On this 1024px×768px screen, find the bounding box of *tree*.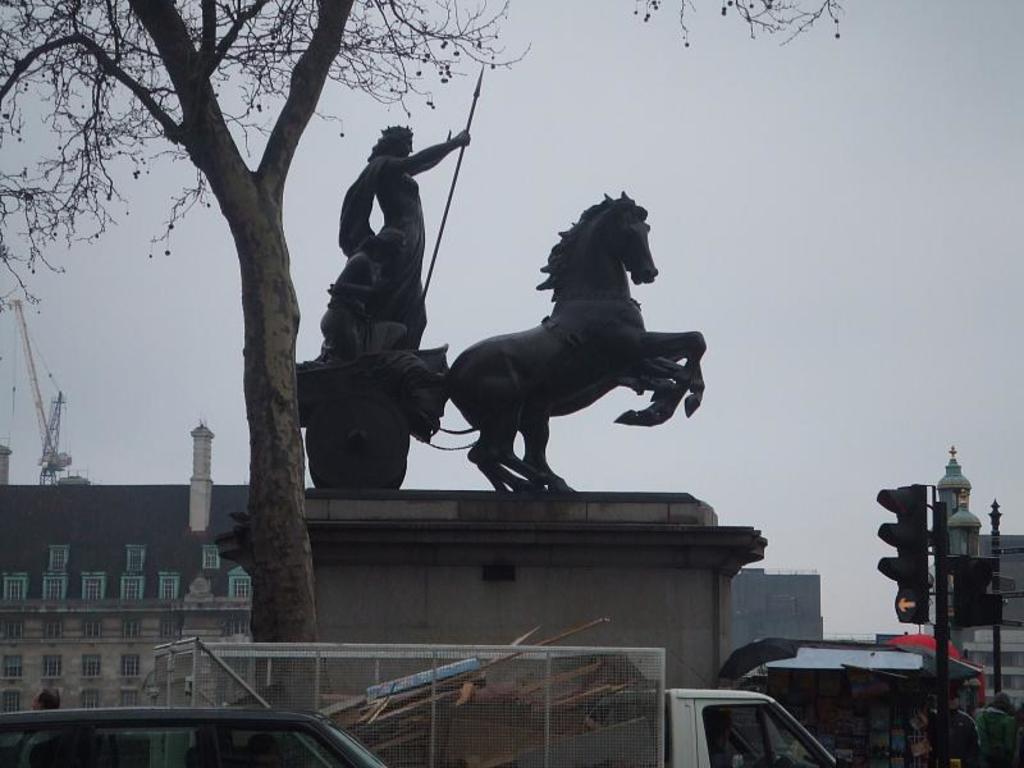
Bounding box: 22 1 849 654.
